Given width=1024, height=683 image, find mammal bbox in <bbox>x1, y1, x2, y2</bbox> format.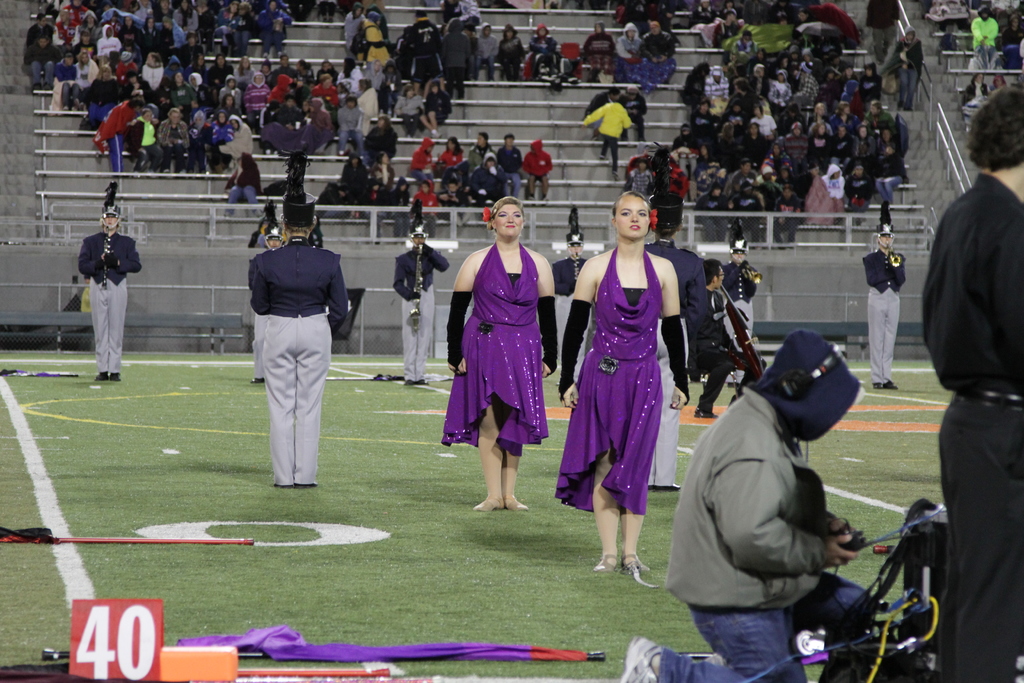
<bbox>732, 0, 760, 28</bbox>.
